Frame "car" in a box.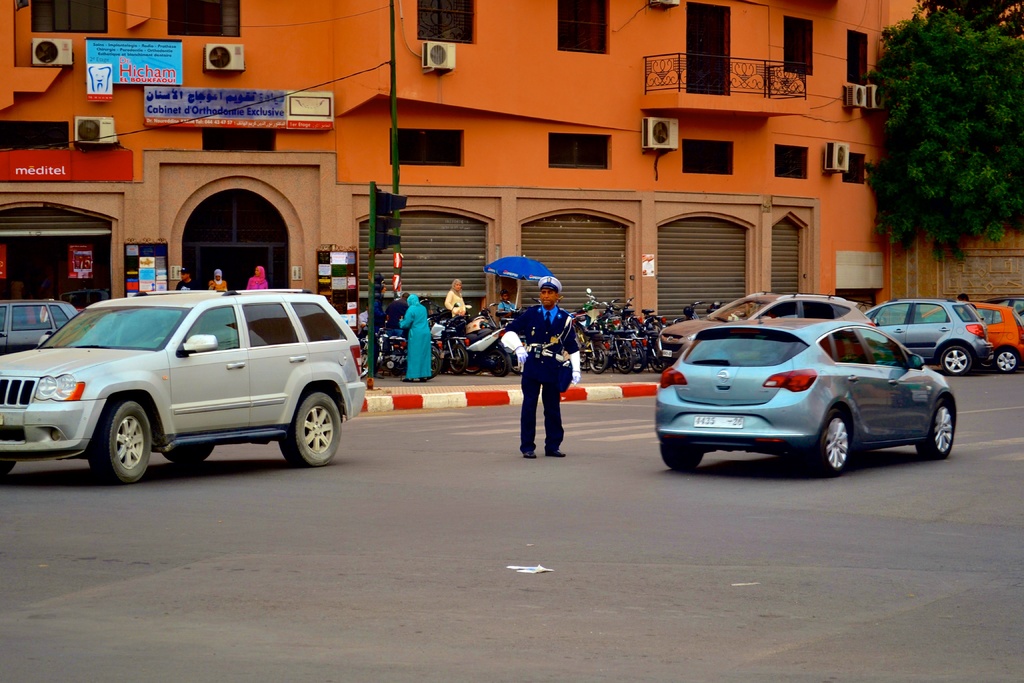
(x1=647, y1=300, x2=977, y2=477).
